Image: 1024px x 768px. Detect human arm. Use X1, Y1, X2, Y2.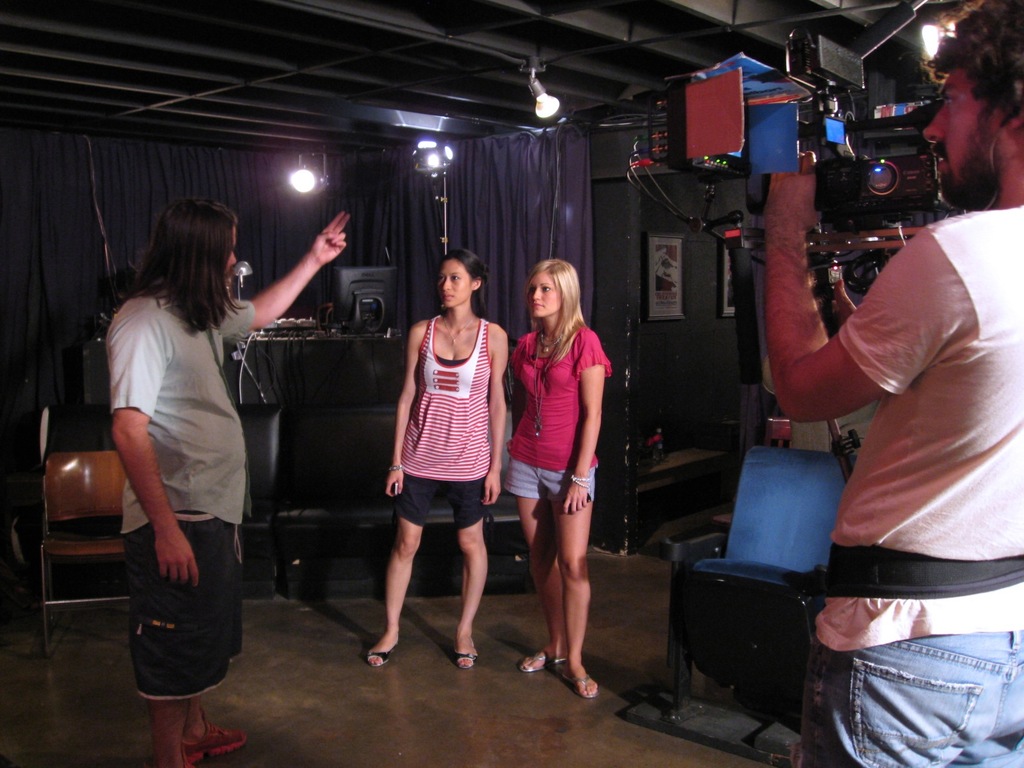
380, 318, 428, 506.
